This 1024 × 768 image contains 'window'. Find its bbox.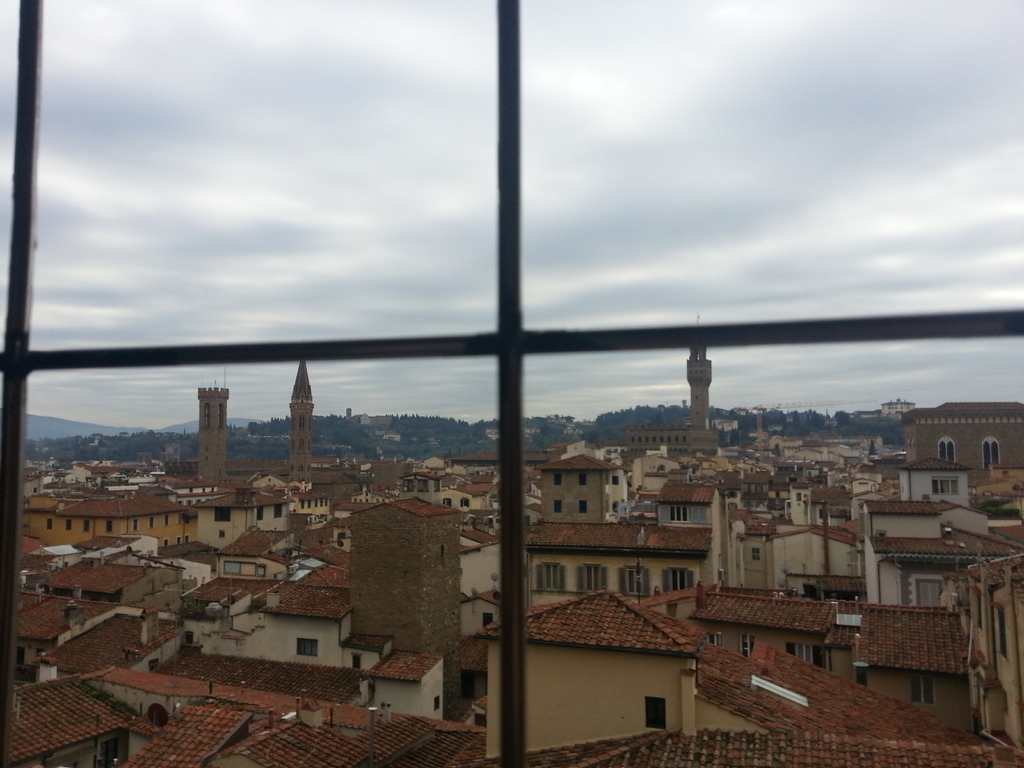
bbox=(212, 508, 235, 525).
